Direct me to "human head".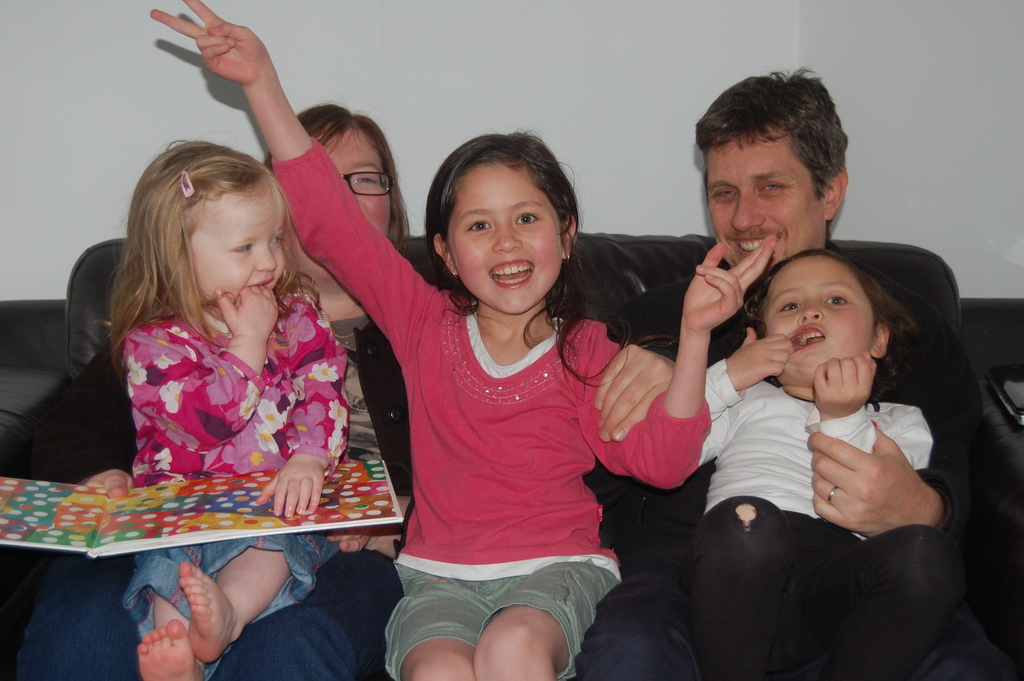
Direction: locate(691, 76, 851, 277).
